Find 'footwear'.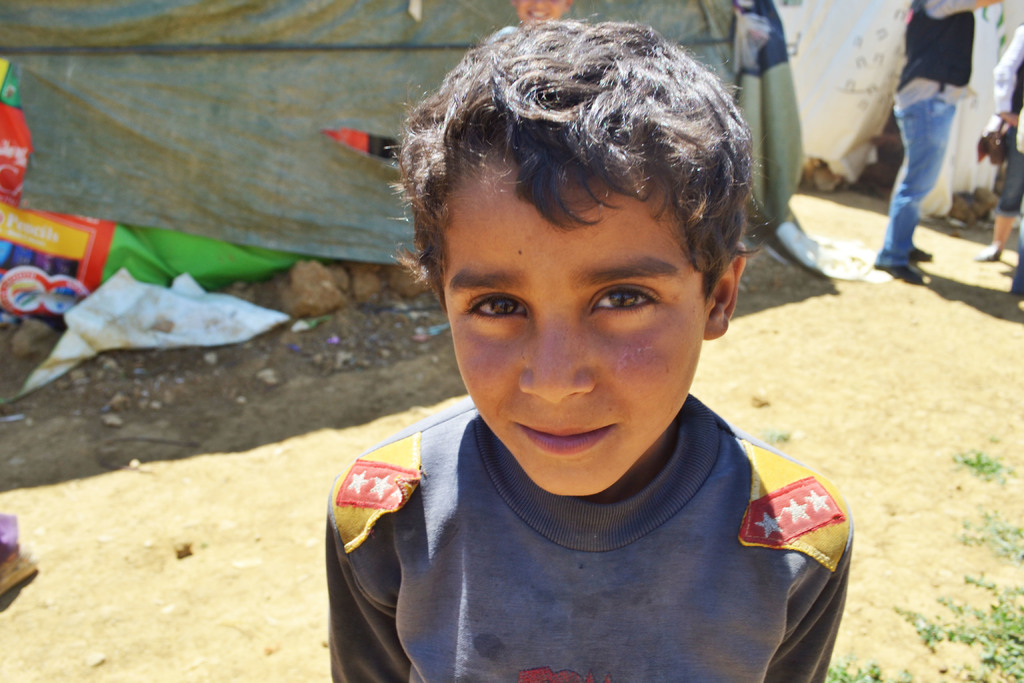
left=911, top=250, right=935, bottom=265.
